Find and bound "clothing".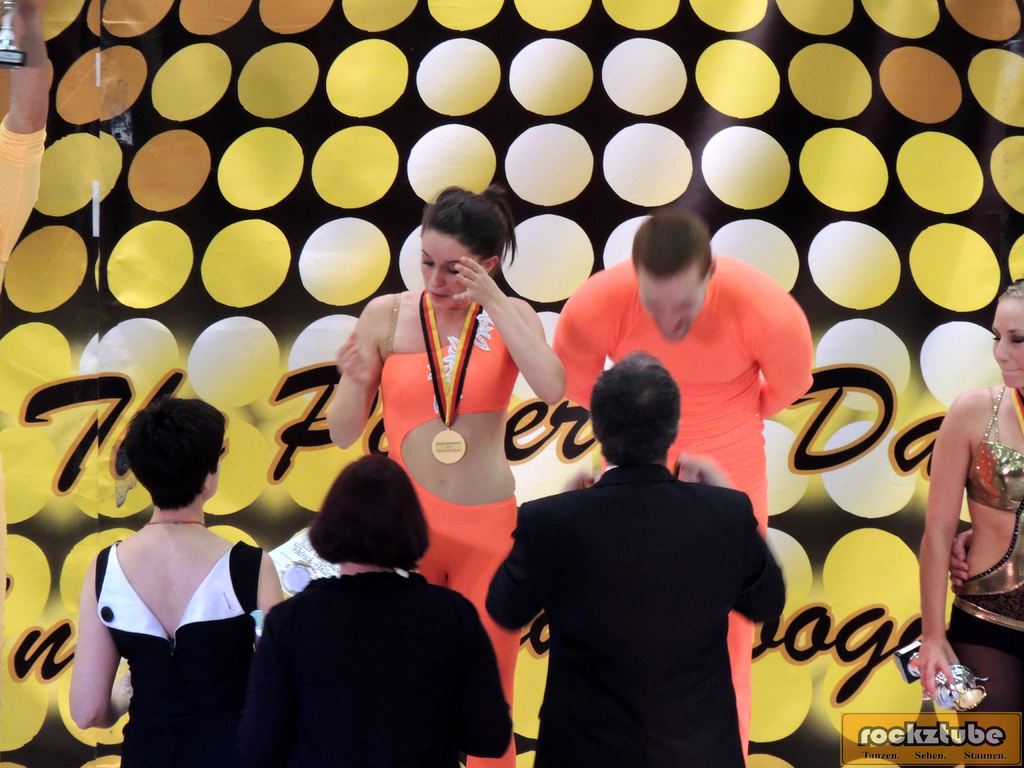
Bound: crop(0, 116, 49, 292).
